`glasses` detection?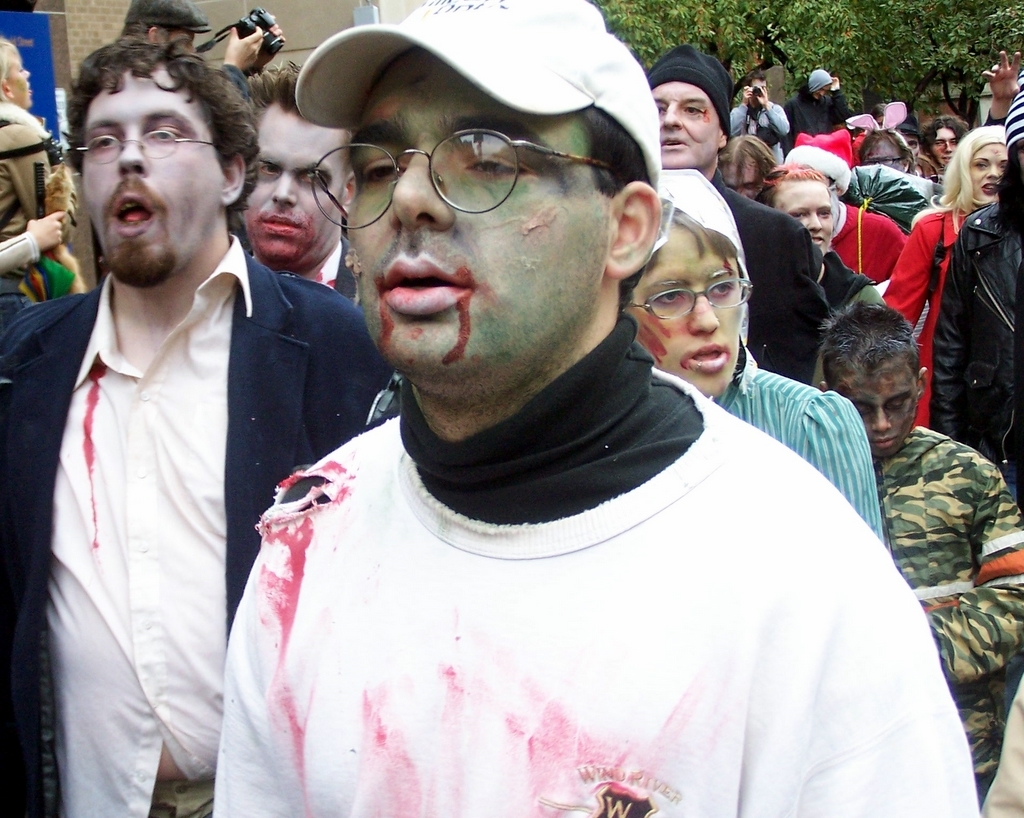
left=316, top=113, right=614, bottom=210
